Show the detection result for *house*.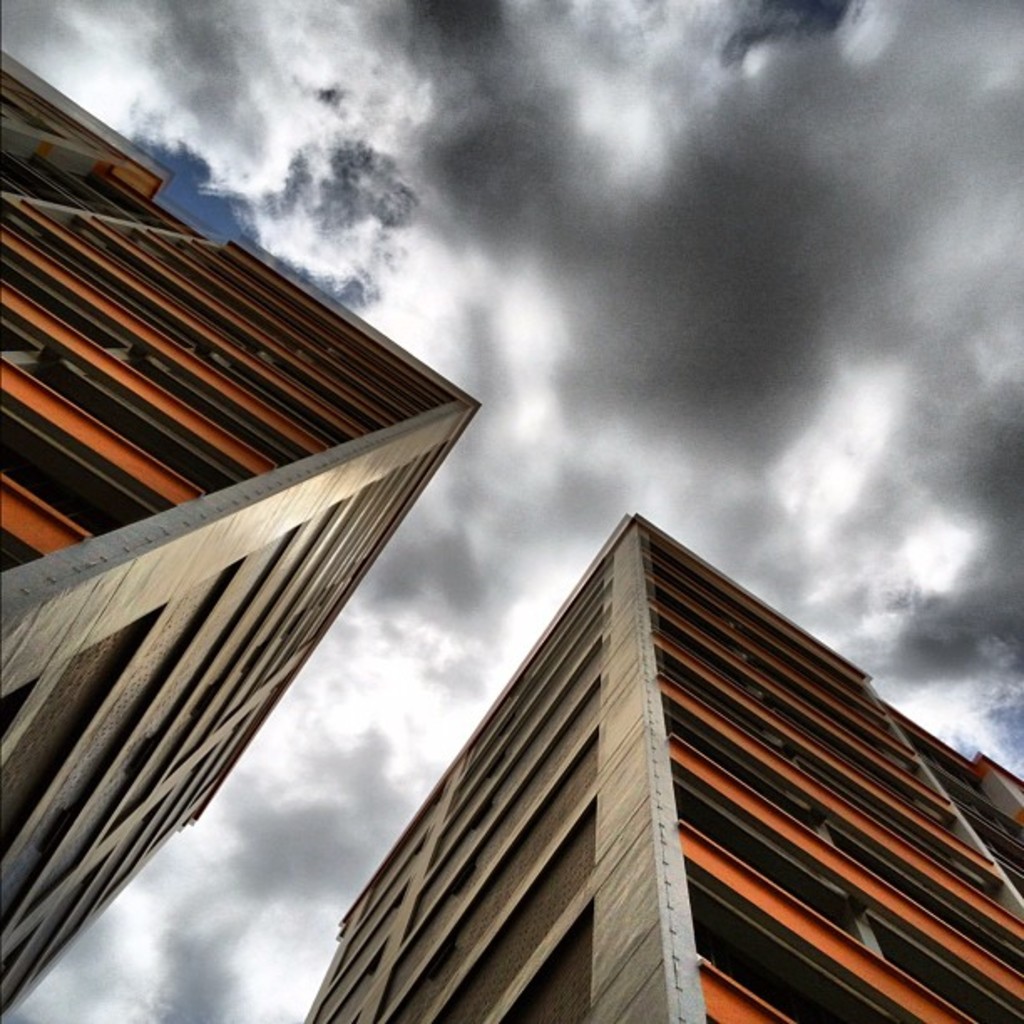
(273, 502, 1023, 1023).
